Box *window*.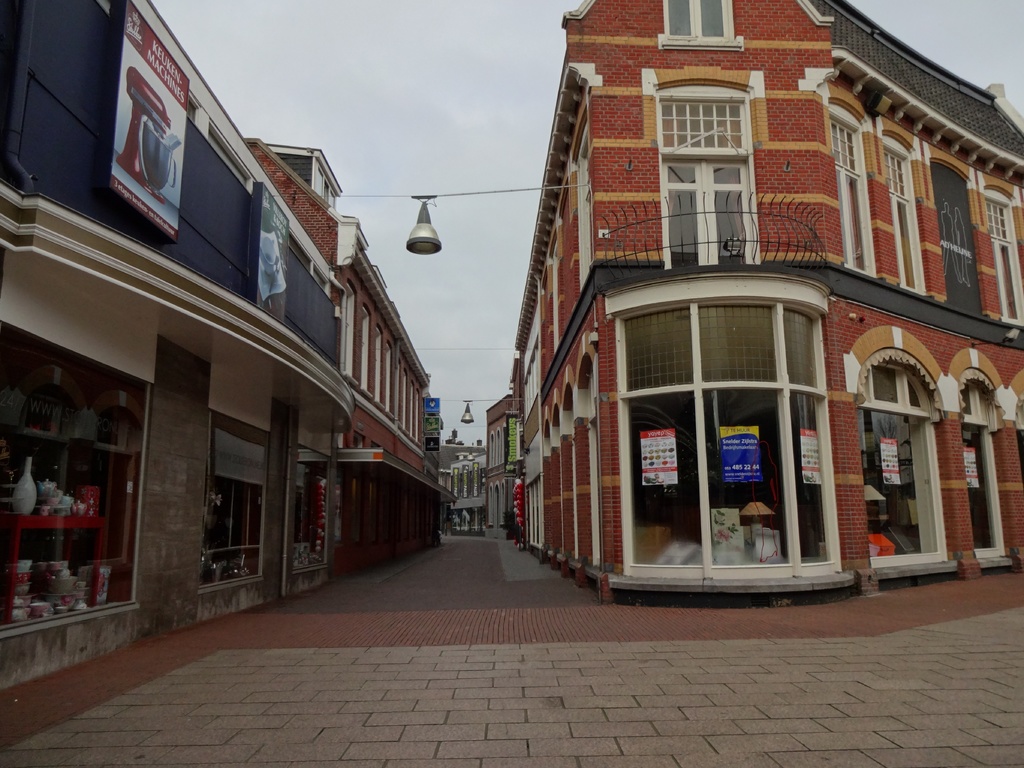
<region>654, 0, 746, 55</region>.
